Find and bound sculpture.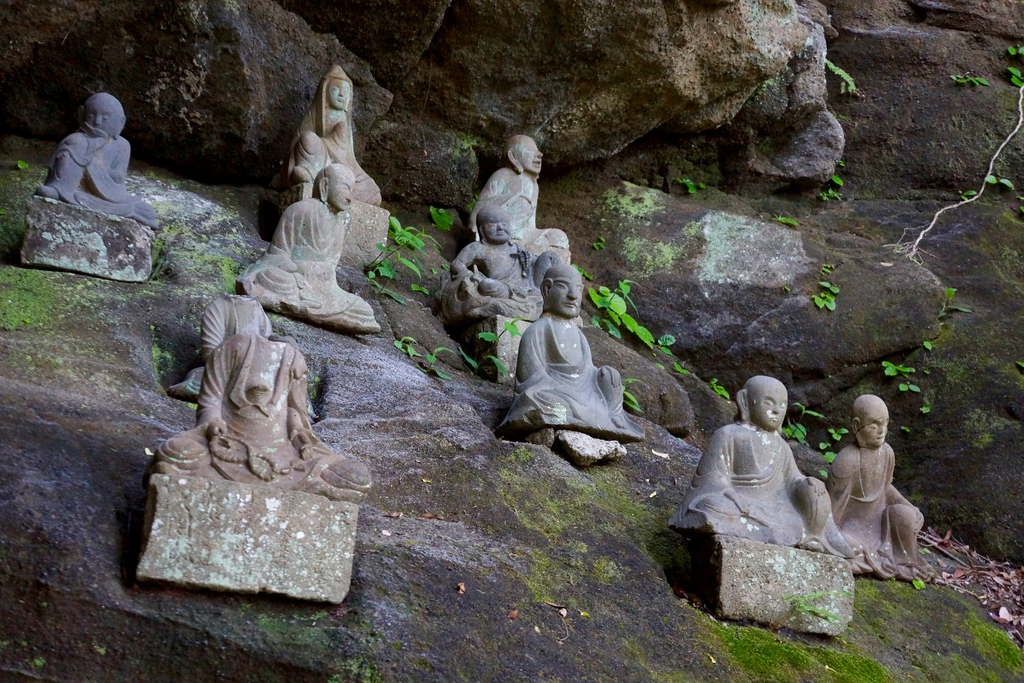
Bound: bbox=[289, 62, 380, 204].
